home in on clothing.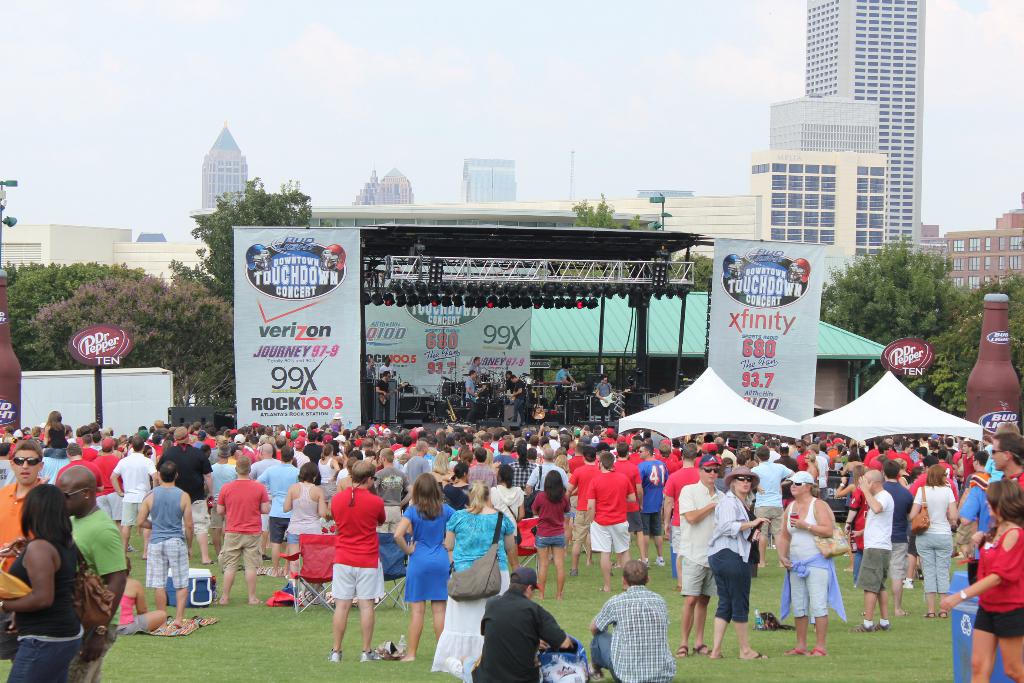
Homed in at pyautogui.locateOnScreen(261, 461, 303, 548).
